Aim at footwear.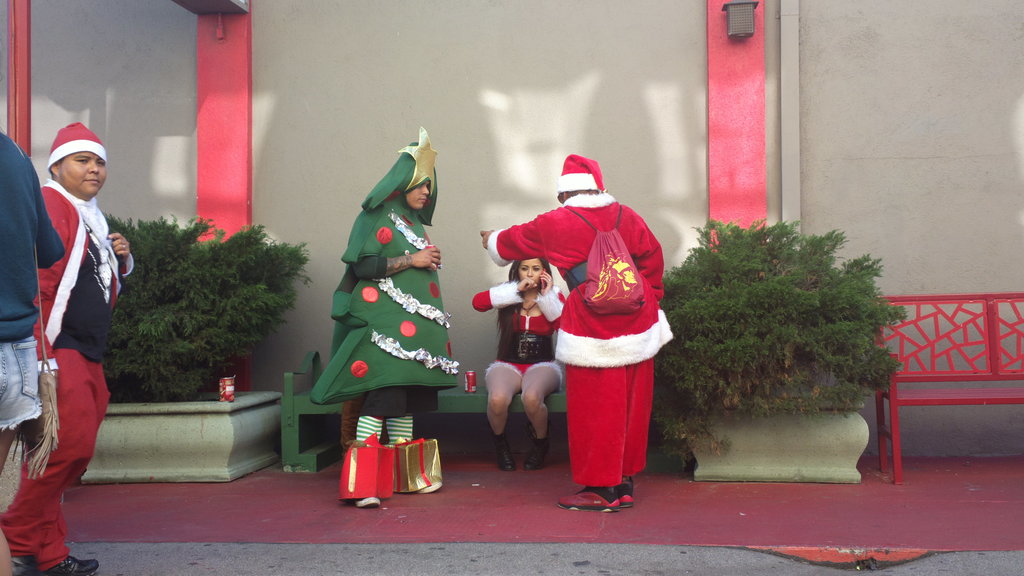
Aimed at pyautogui.locateOnScreen(10, 550, 103, 575).
